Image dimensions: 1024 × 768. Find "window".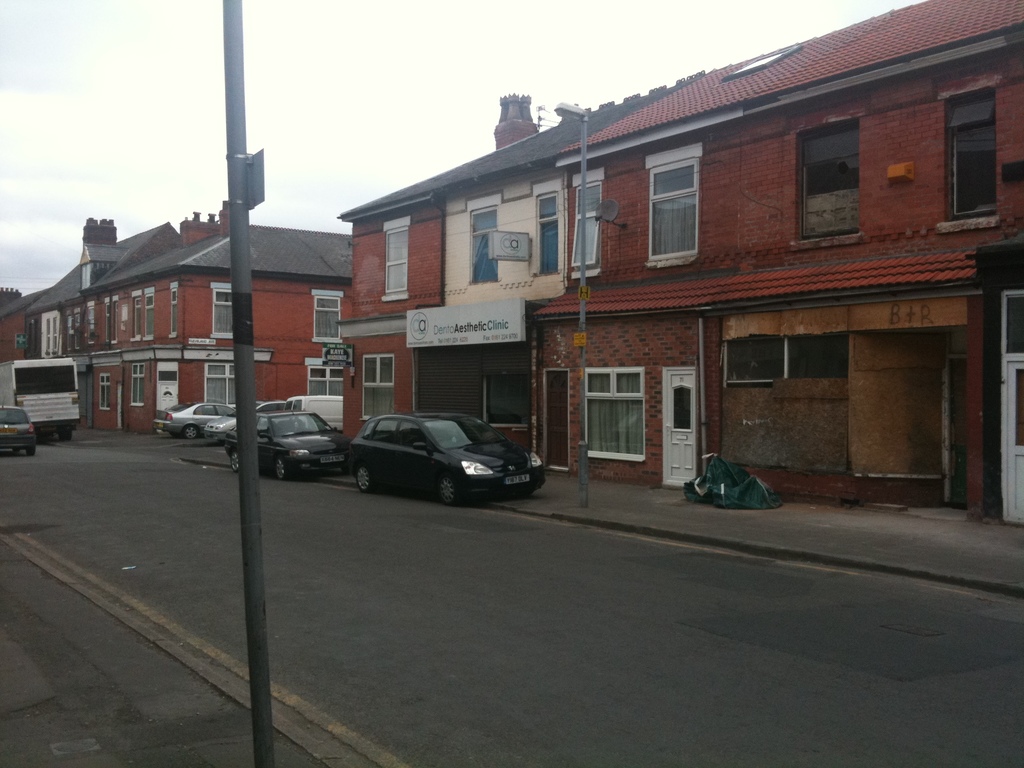
305, 367, 342, 396.
